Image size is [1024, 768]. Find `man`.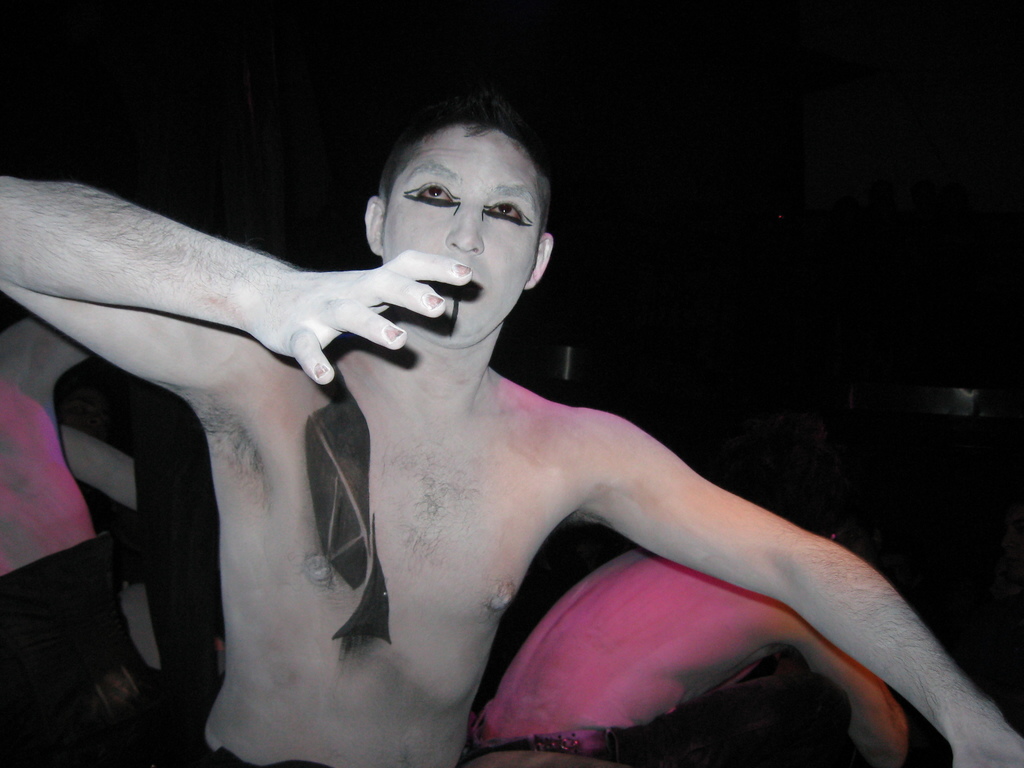
[57, 67, 959, 767].
